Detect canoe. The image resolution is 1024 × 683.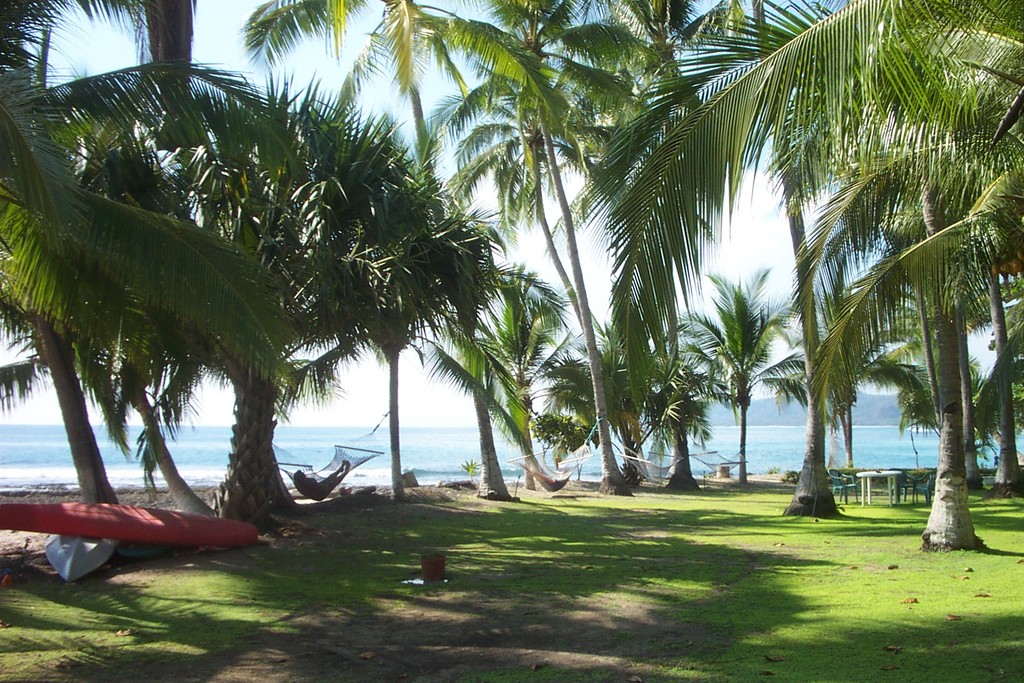
0,501,257,538.
